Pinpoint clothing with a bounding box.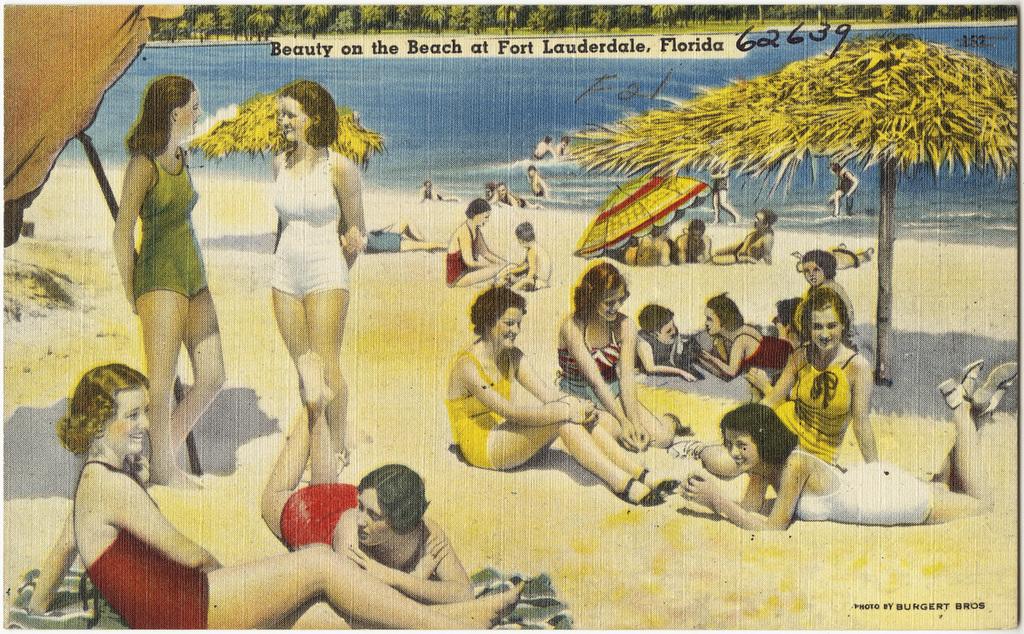
x1=264, y1=148, x2=350, y2=302.
